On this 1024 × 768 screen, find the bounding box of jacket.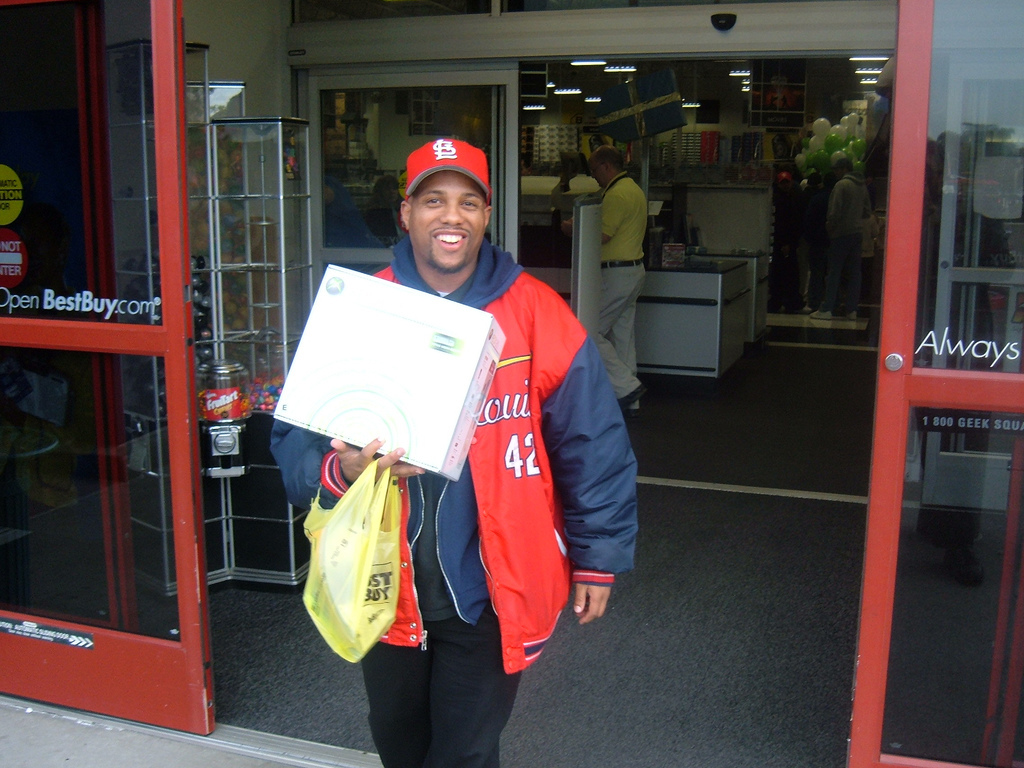
Bounding box: box=[353, 202, 619, 686].
